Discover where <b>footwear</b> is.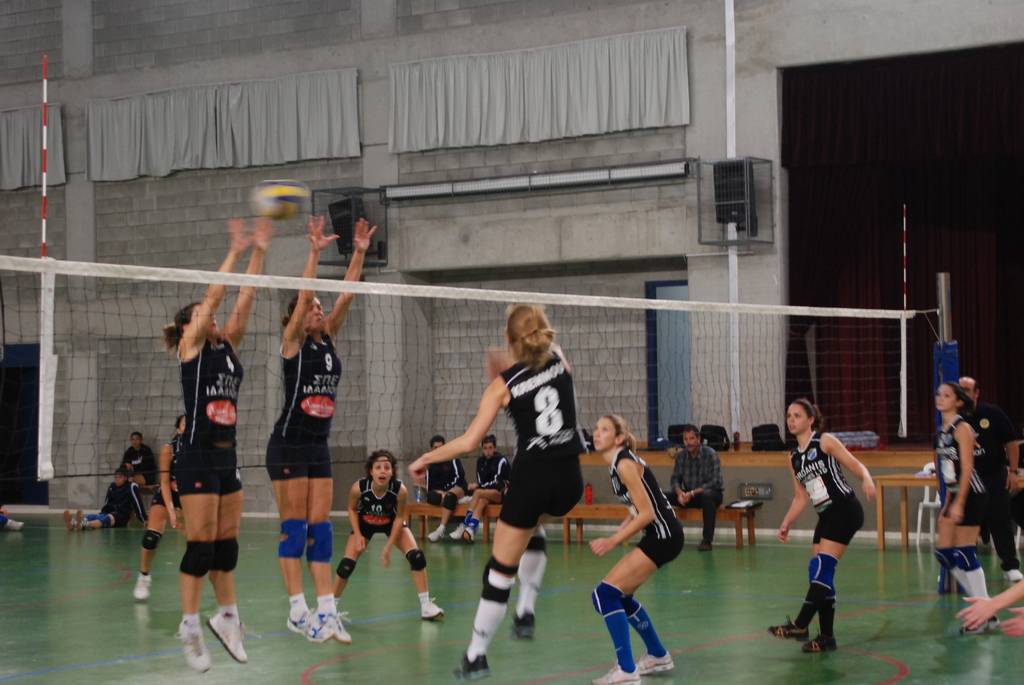
Discovered at [452, 524, 479, 542].
